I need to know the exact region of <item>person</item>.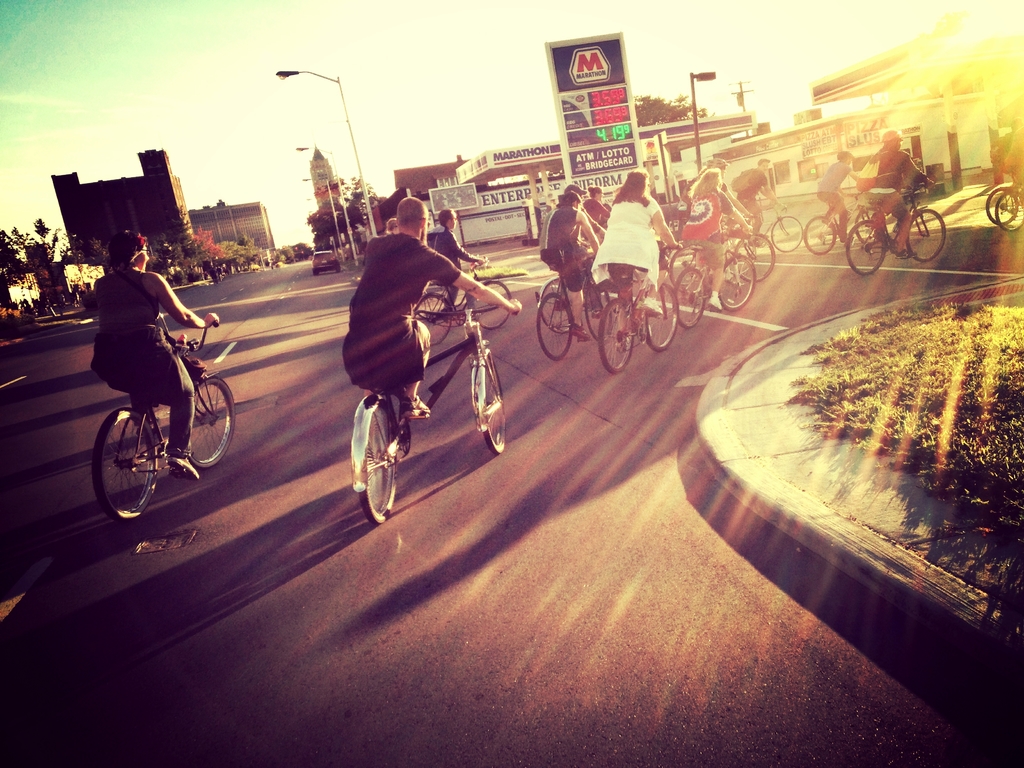
Region: 381,218,397,236.
